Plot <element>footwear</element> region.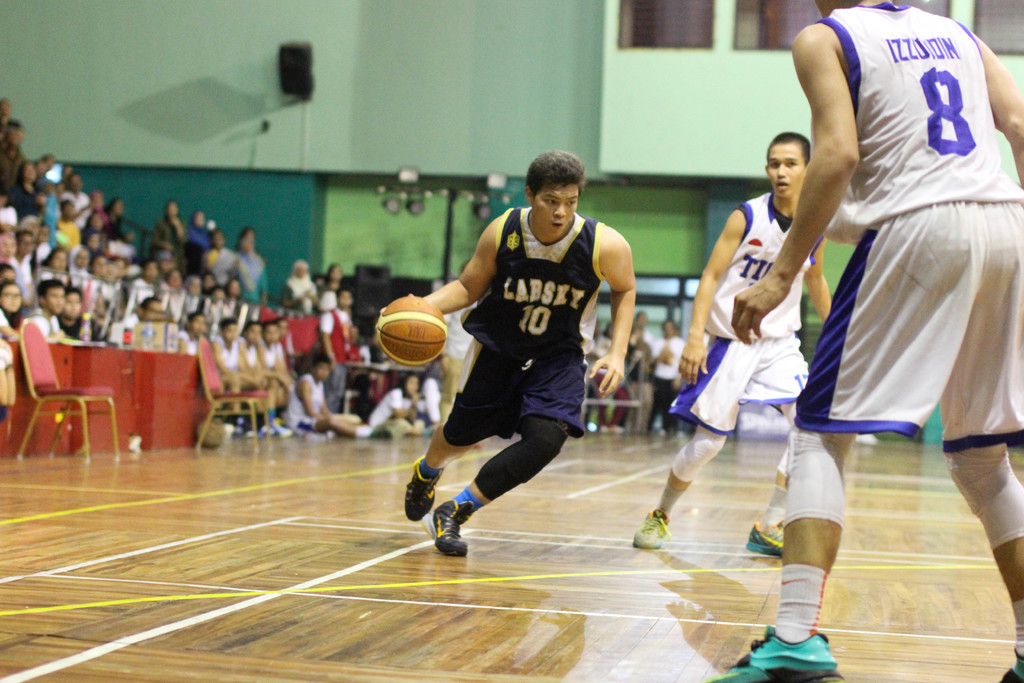
Plotted at <box>435,497,481,557</box>.
